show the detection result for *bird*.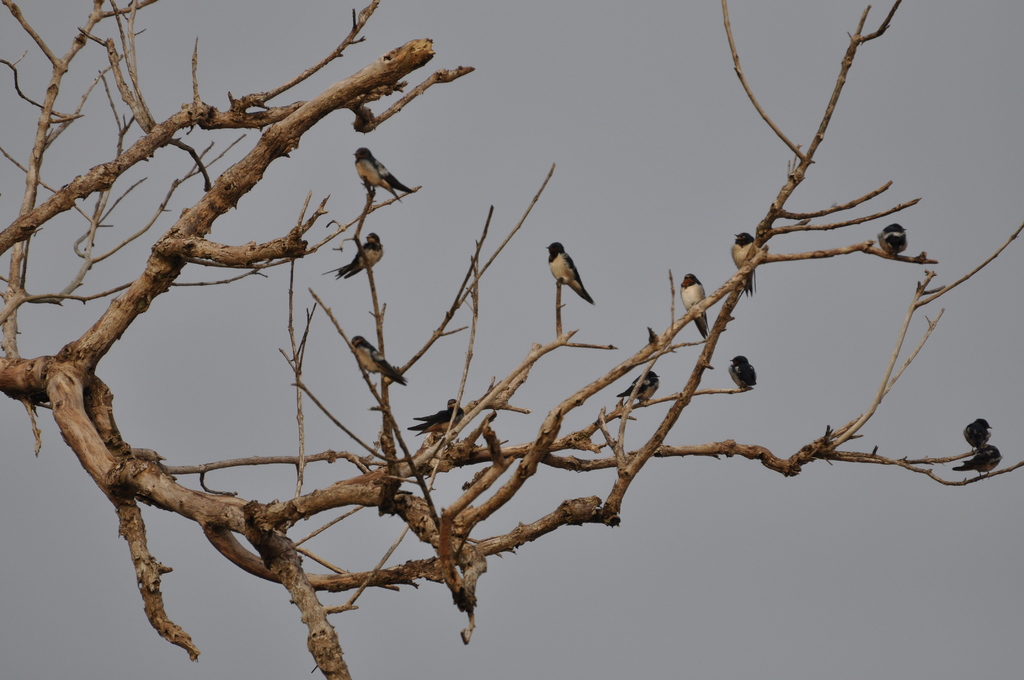
<region>350, 145, 416, 202</region>.
